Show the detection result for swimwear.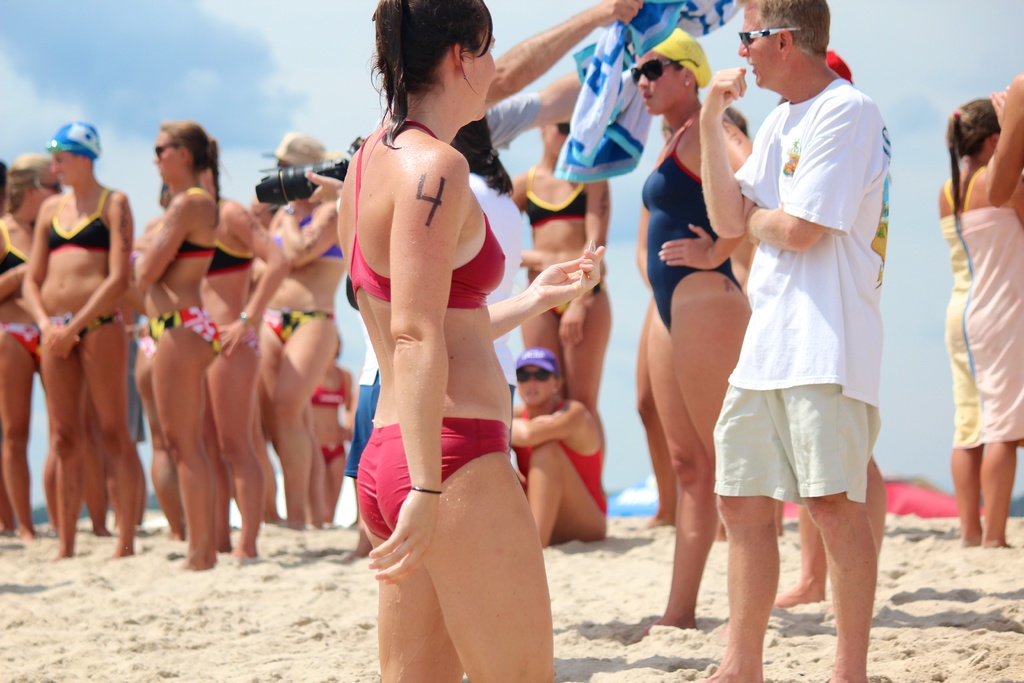
{"left": 206, "top": 234, "right": 252, "bottom": 274}.
